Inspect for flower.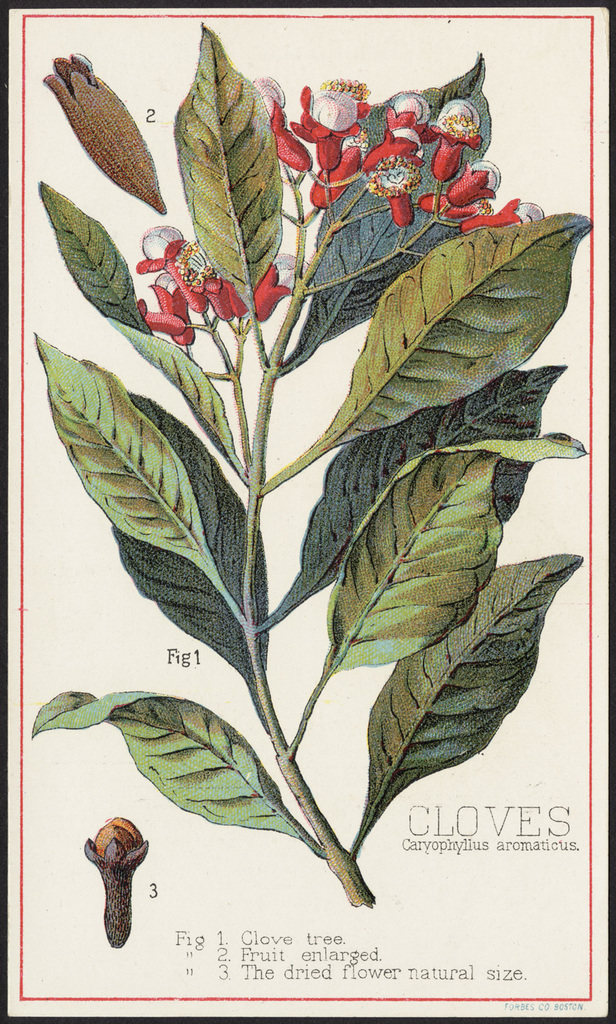
Inspection: (x1=375, y1=120, x2=441, y2=200).
